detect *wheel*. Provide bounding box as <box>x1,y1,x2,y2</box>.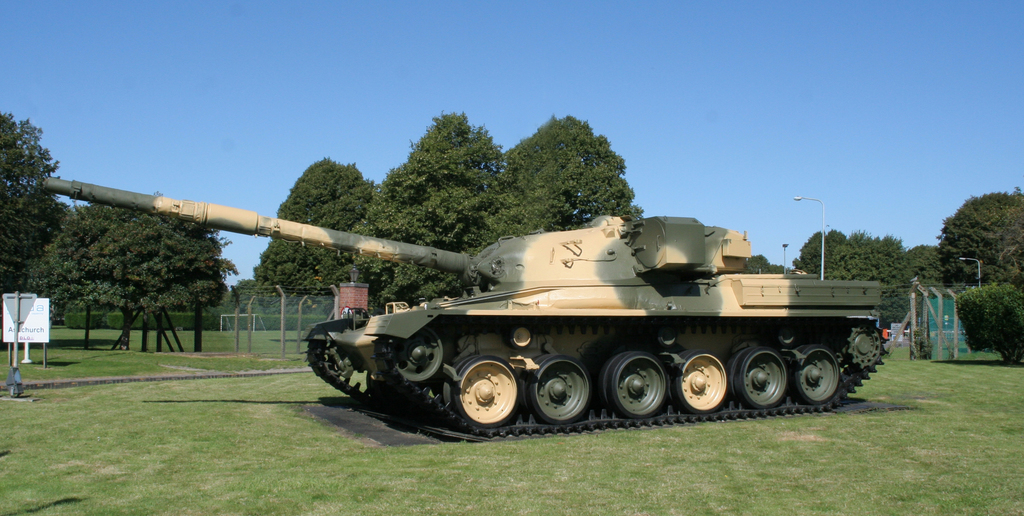
<box>847,326,881,369</box>.
